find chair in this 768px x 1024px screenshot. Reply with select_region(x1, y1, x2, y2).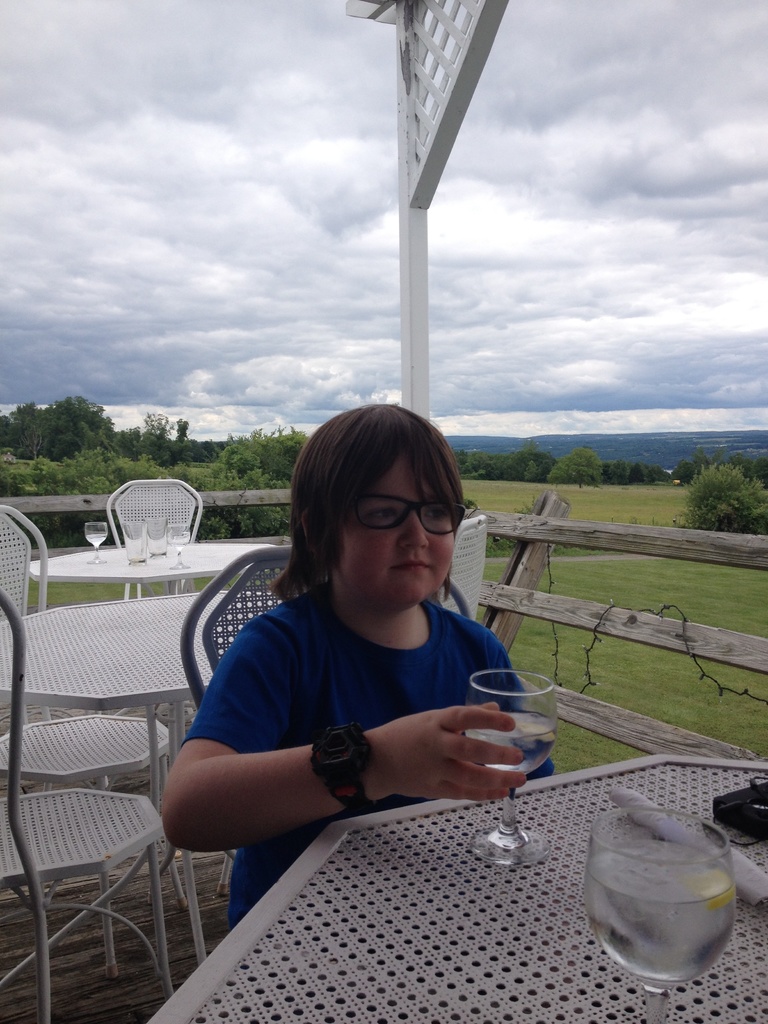
select_region(447, 515, 487, 620).
